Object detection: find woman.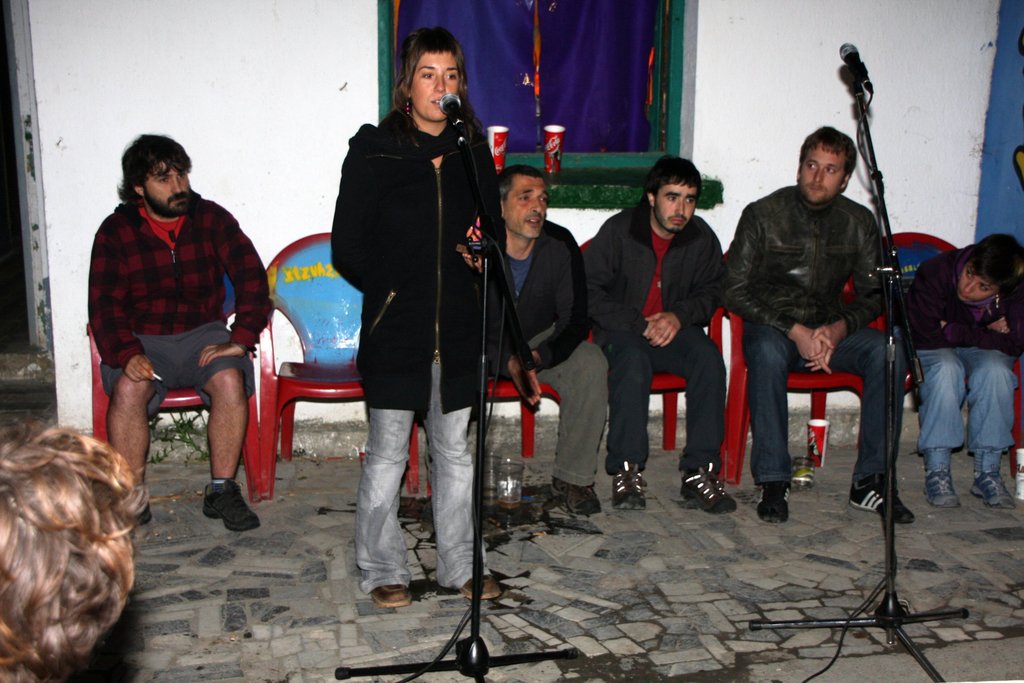
338 26 501 600.
